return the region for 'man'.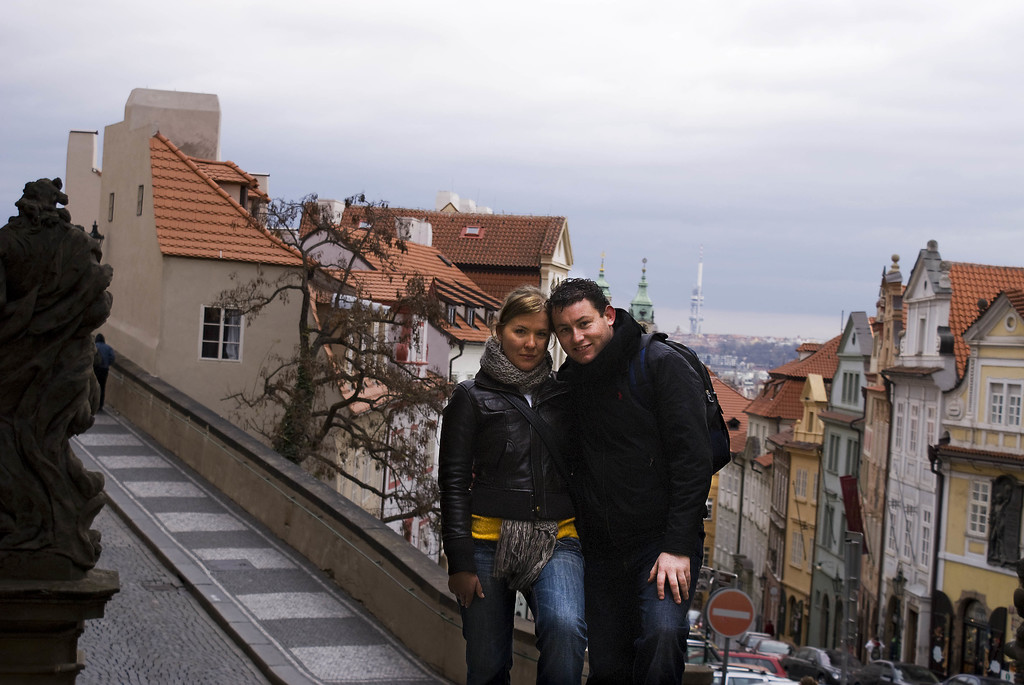
94:328:113:421.
